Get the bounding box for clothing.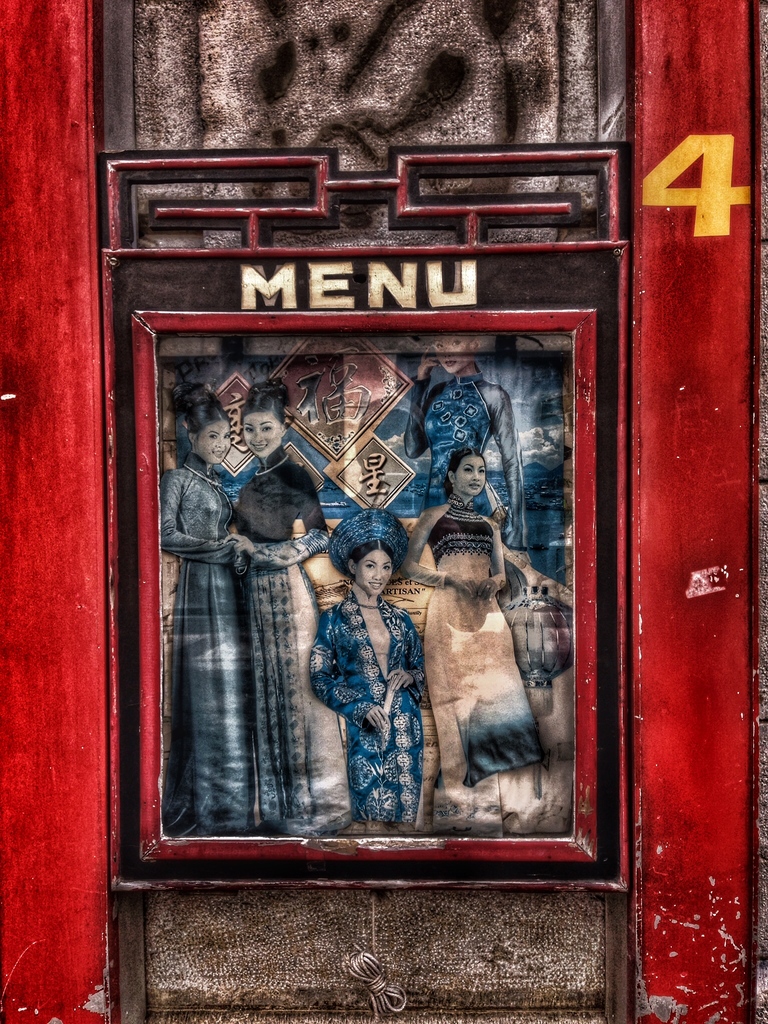
(418,489,544,837).
